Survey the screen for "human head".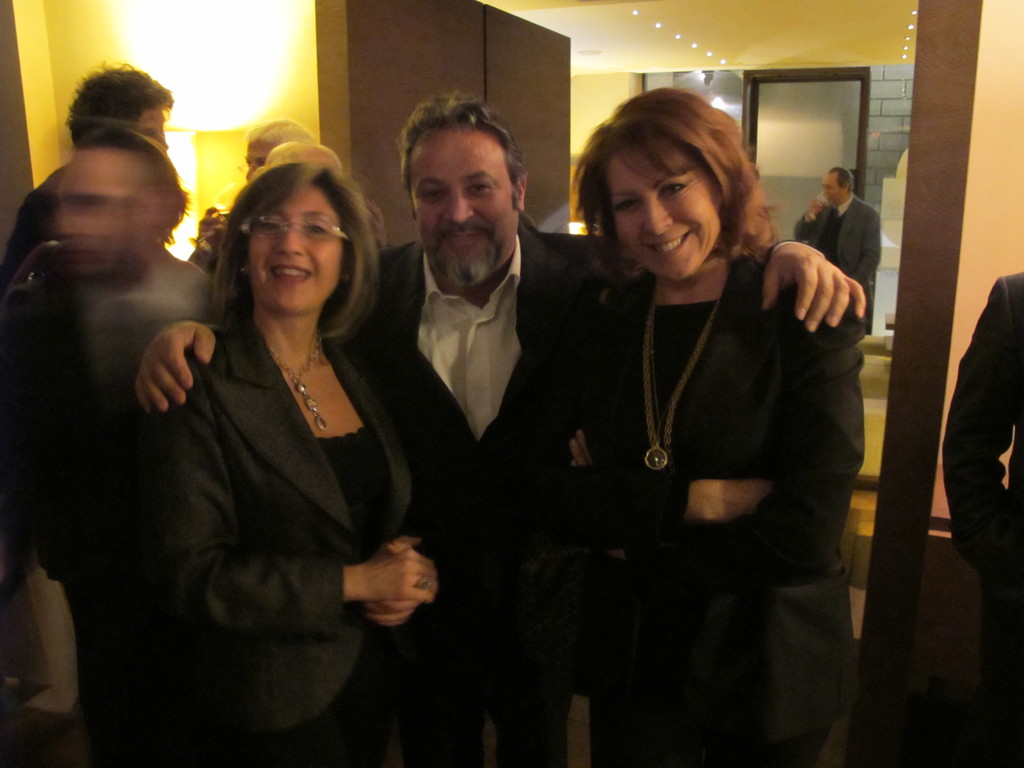
Survey found: bbox=(260, 139, 343, 175).
